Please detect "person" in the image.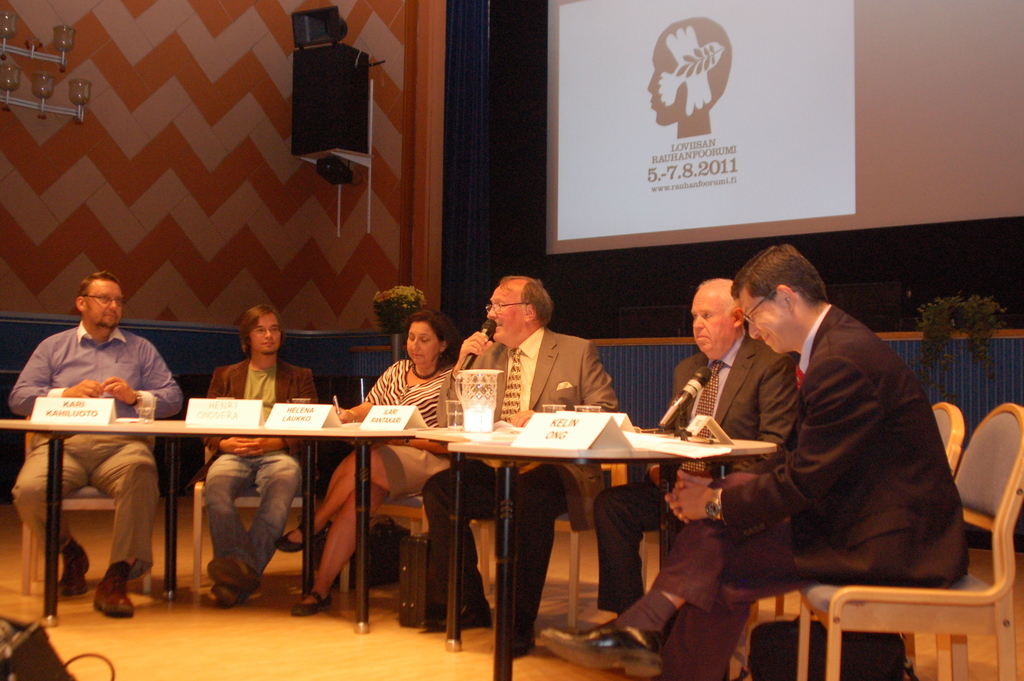
[left=4, top=268, right=185, bottom=618].
